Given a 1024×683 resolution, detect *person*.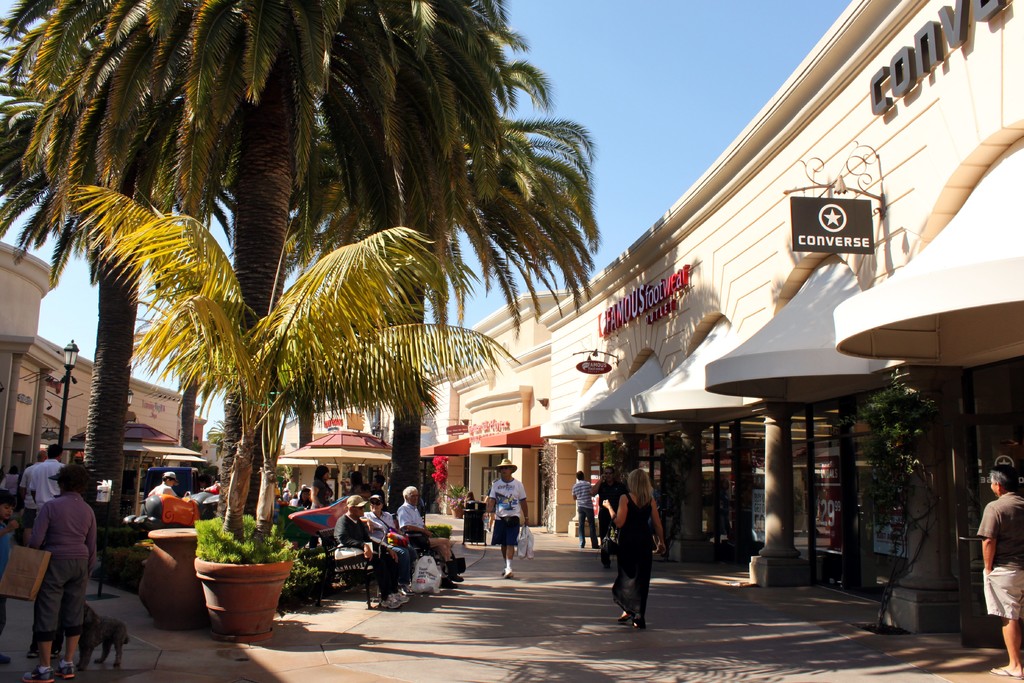
(x1=8, y1=446, x2=60, y2=531).
